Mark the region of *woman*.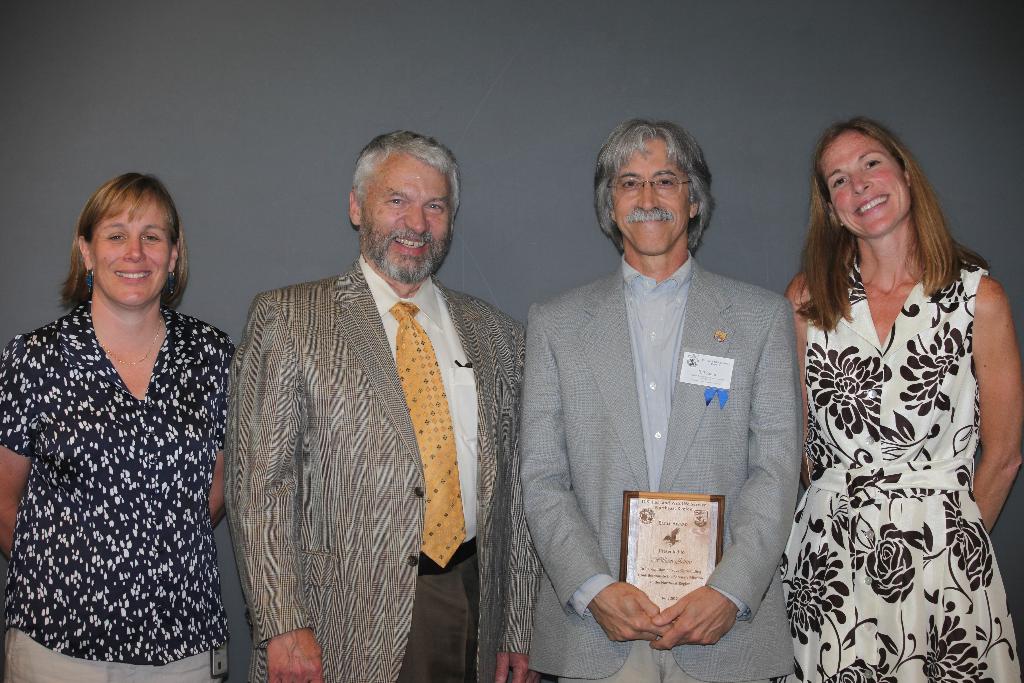
Region: <box>781,109,1020,682</box>.
